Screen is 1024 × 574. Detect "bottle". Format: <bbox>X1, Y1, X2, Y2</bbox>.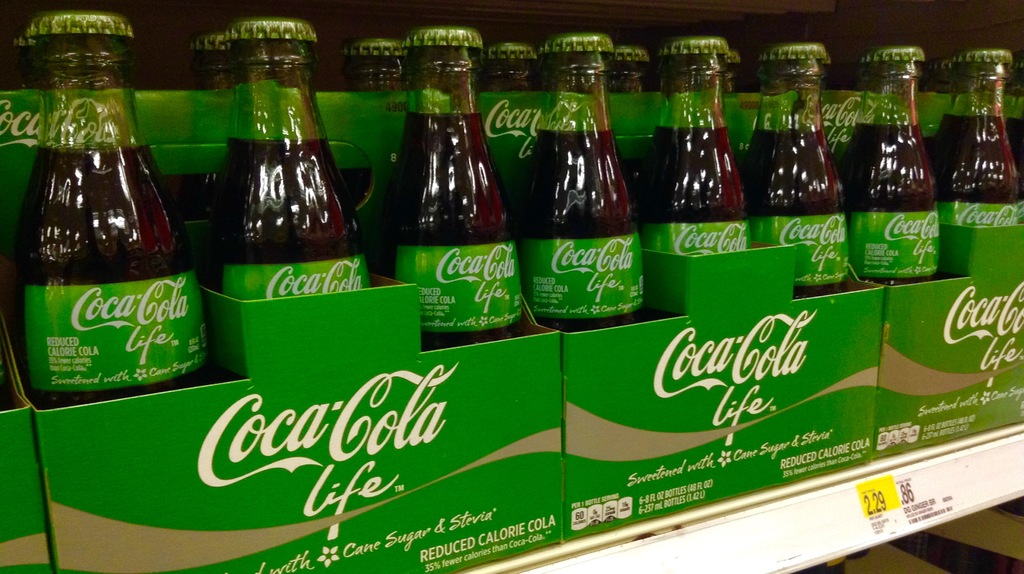
<bbox>950, 32, 1023, 276</bbox>.
